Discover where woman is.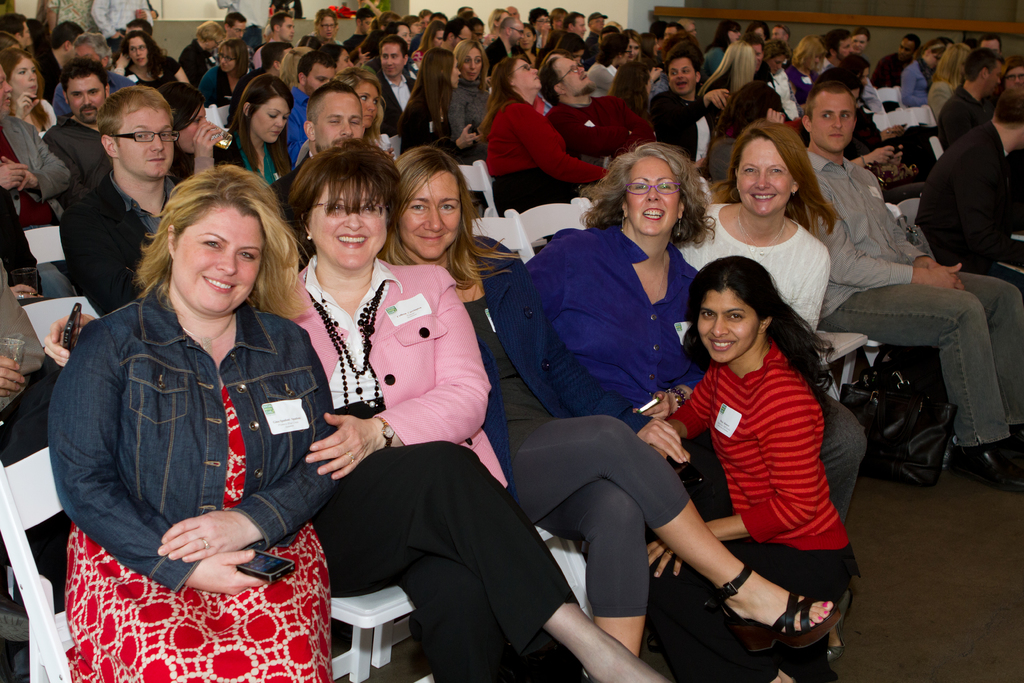
Discovered at locate(851, 28, 870, 52).
